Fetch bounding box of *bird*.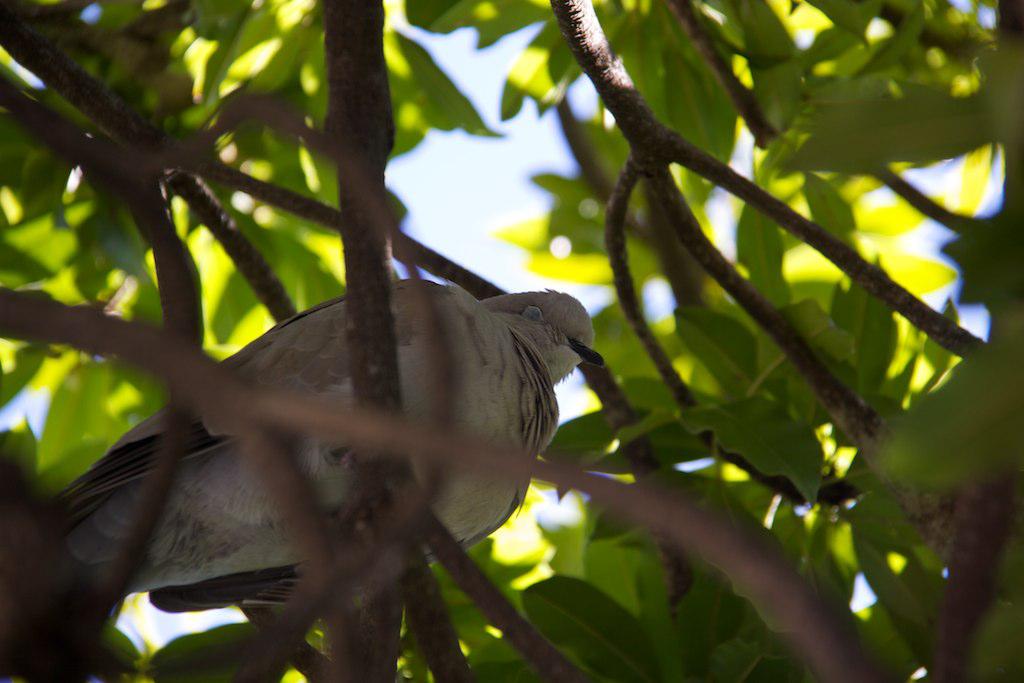
Bbox: {"left": 74, "top": 269, "right": 582, "bottom": 607}.
